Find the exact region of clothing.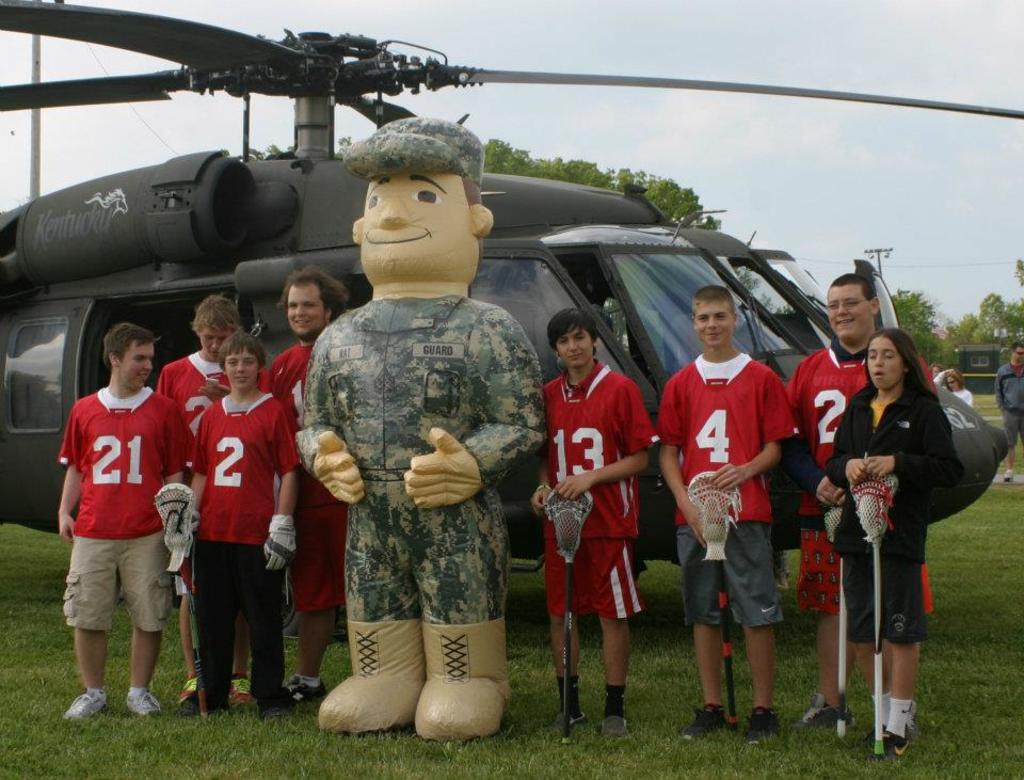
Exact region: (162, 347, 272, 590).
